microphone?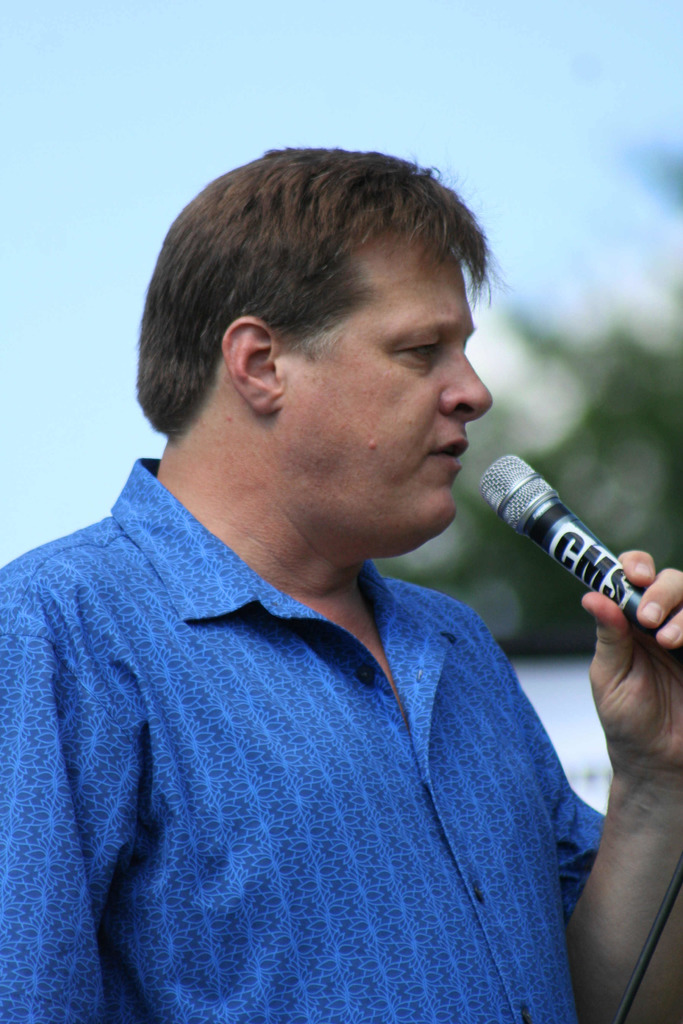
[left=463, top=443, right=659, bottom=630]
